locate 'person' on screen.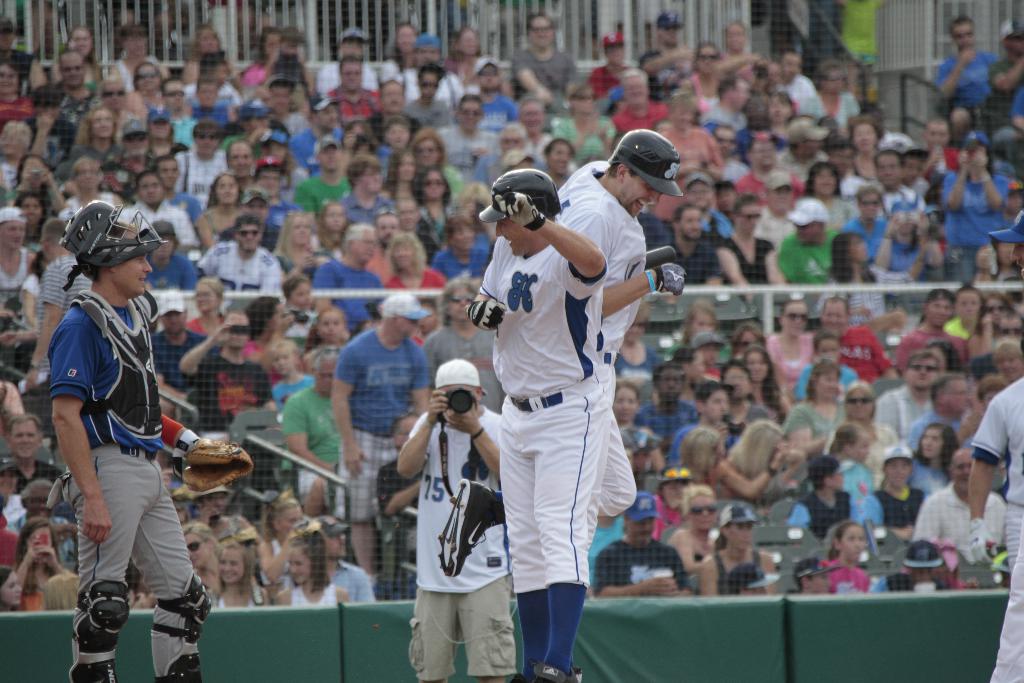
On screen at (879, 151, 930, 219).
